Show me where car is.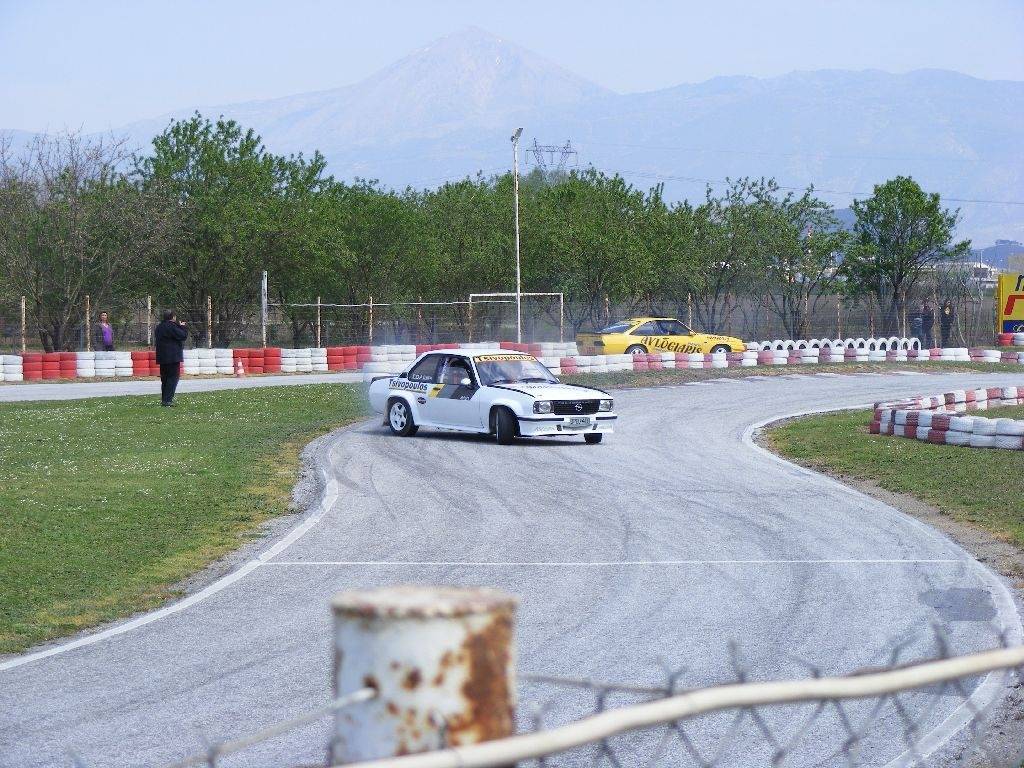
car is at (left=575, top=313, right=747, bottom=354).
